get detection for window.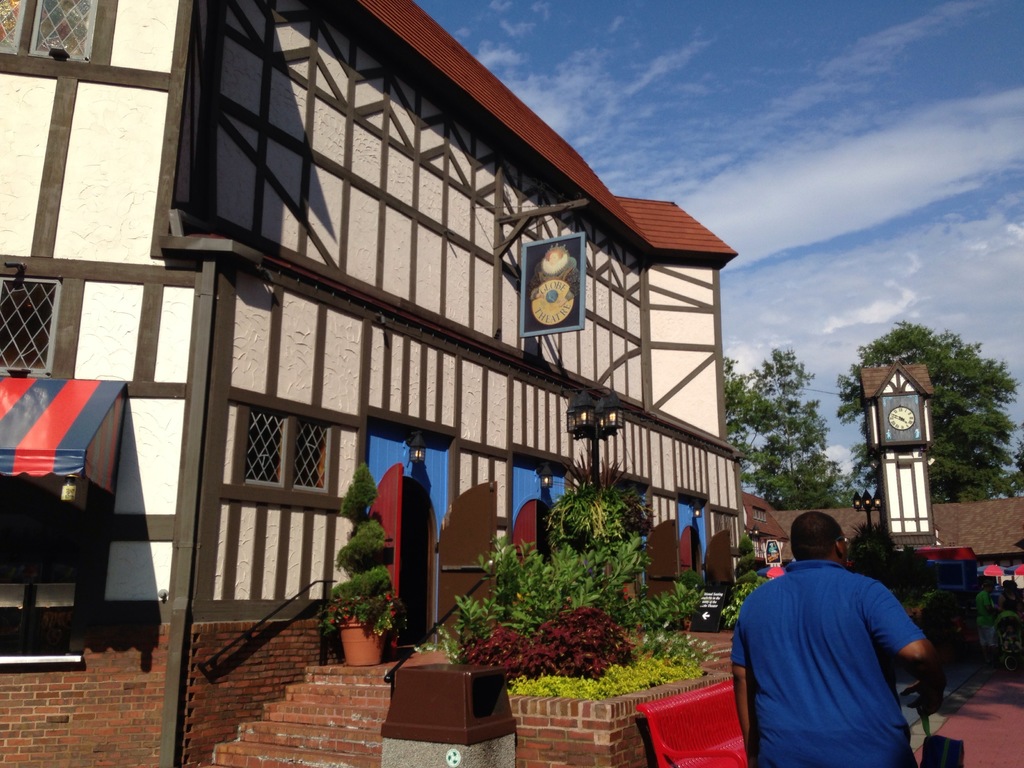
Detection: 0,0,97,60.
